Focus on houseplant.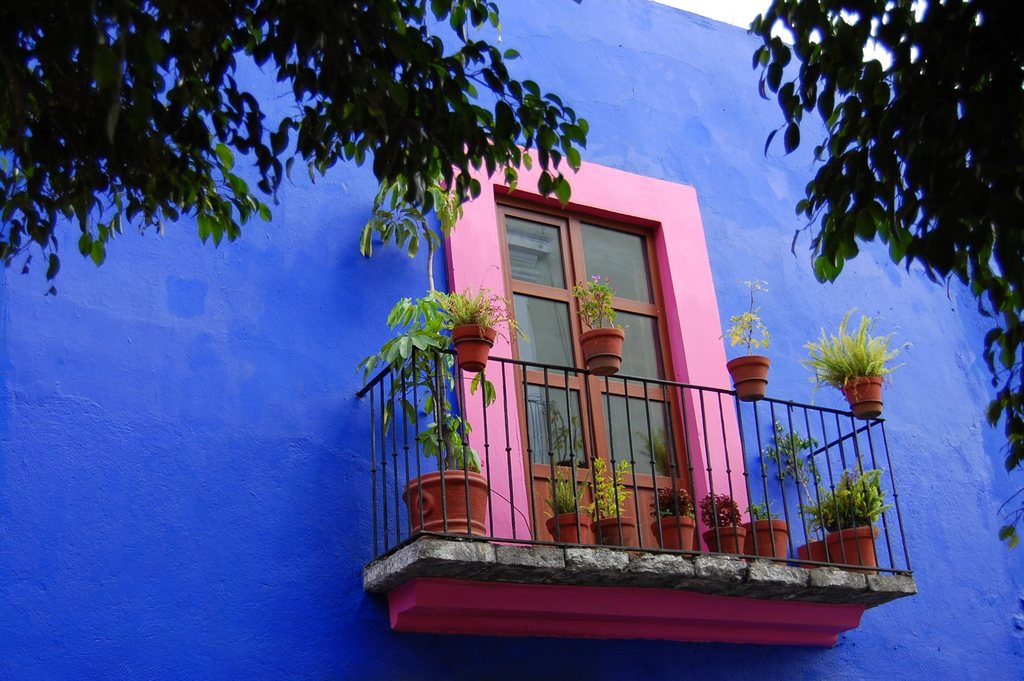
Focused at [x1=572, y1=278, x2=622, y2=380].
